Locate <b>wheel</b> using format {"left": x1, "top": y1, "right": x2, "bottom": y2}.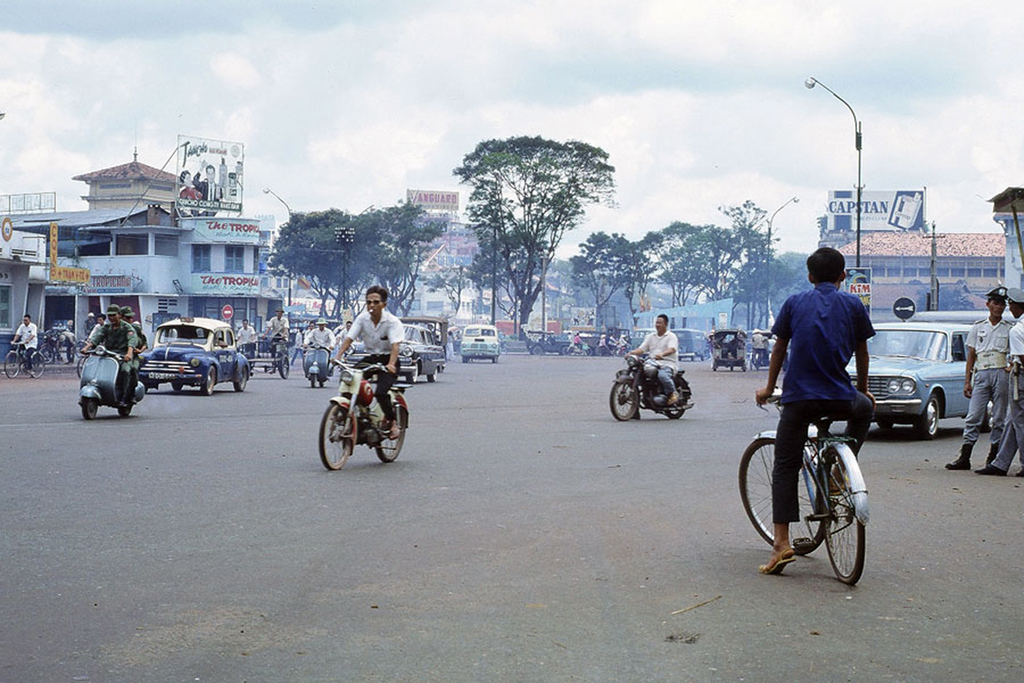
{"left": 530, "top": 345, "right": 546, "bottom": 359}.
